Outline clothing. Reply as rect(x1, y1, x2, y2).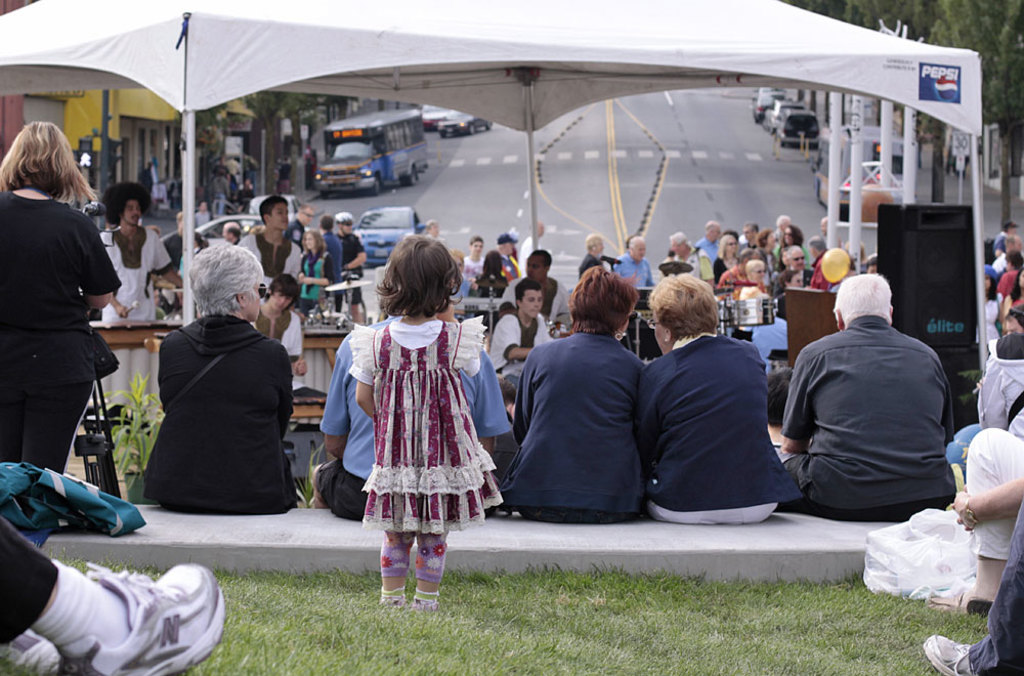
rect(136, 286, 300, 532).
